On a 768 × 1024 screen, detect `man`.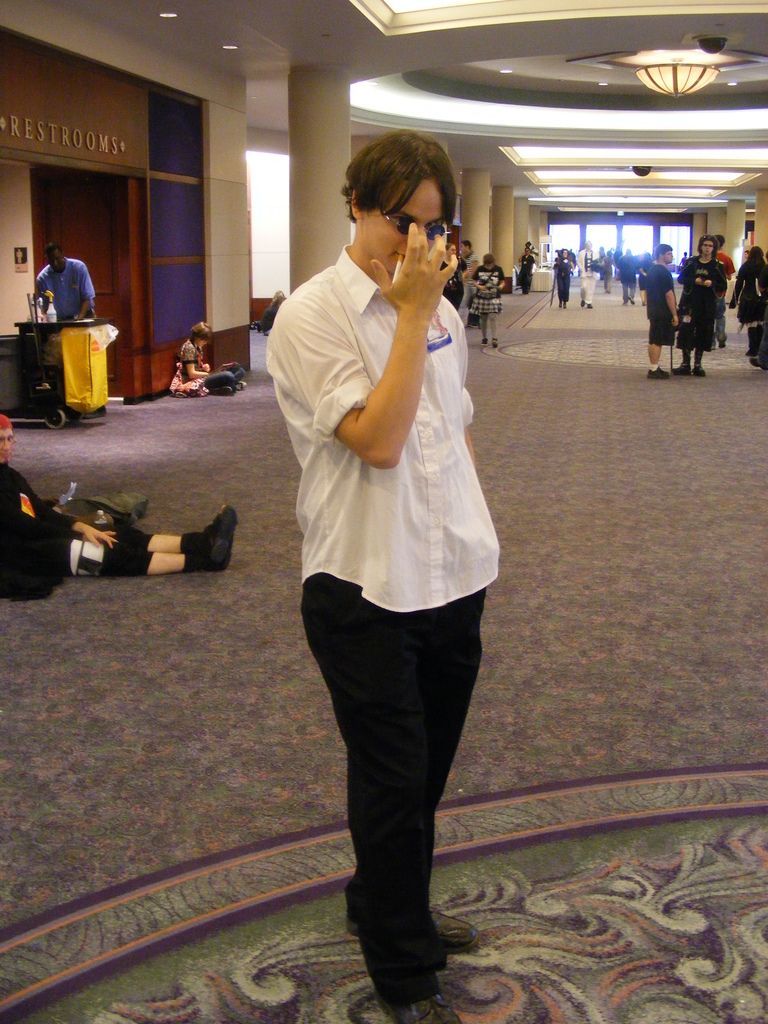
region(0, 416, 241, 605).
